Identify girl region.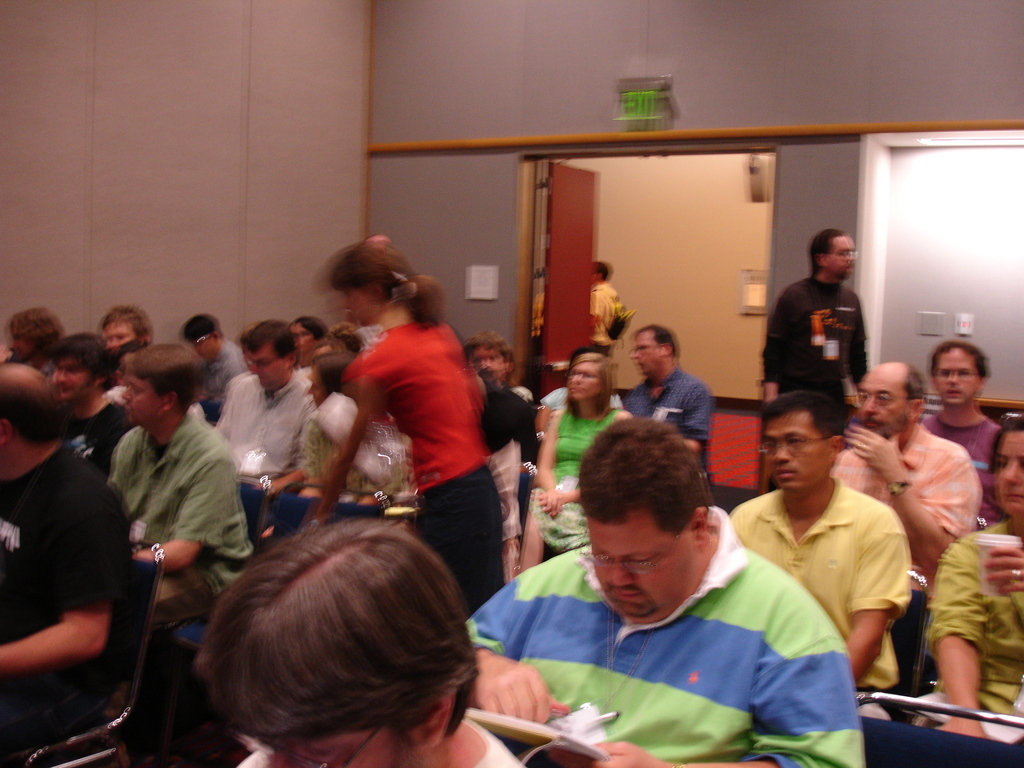
Region: <box>304,232,505,582</box>.
